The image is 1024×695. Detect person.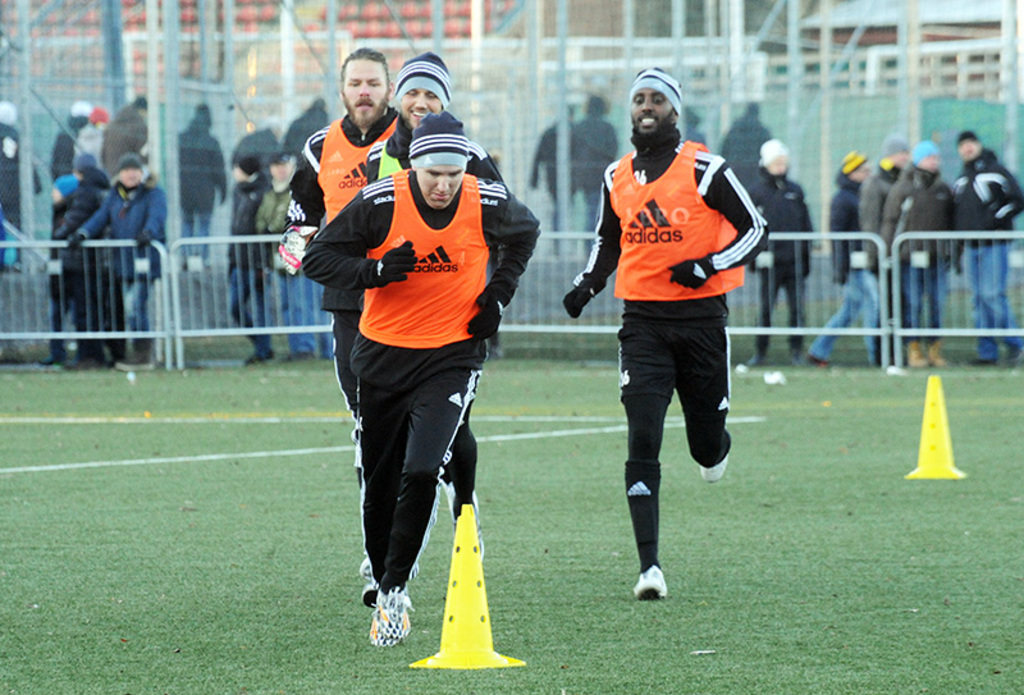
Detection: select_region(58, 148, 111, 374).
